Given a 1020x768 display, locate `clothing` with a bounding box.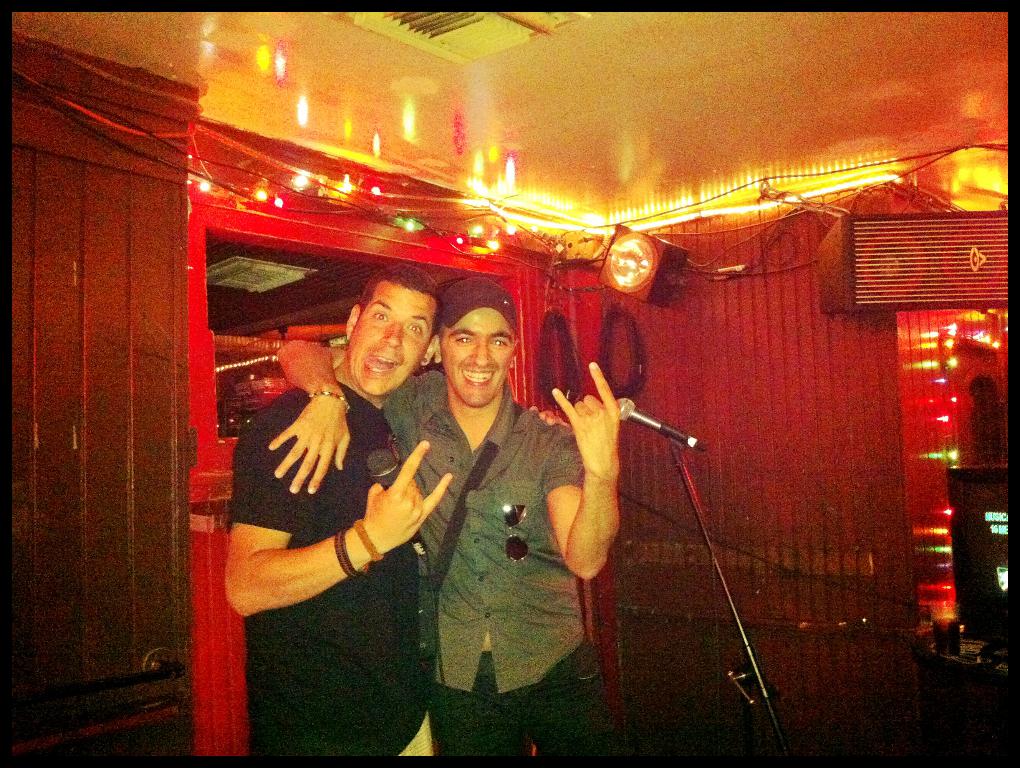
Located: bbox=(393, 295, 597, 749).
